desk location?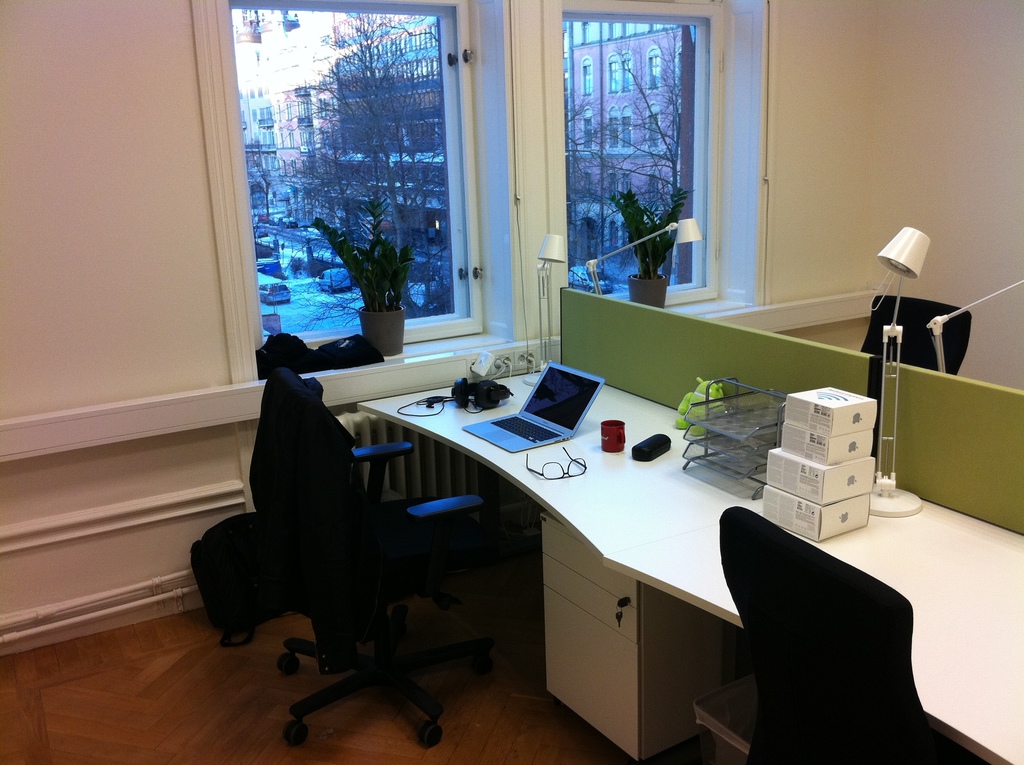
[237,373,967,764]
